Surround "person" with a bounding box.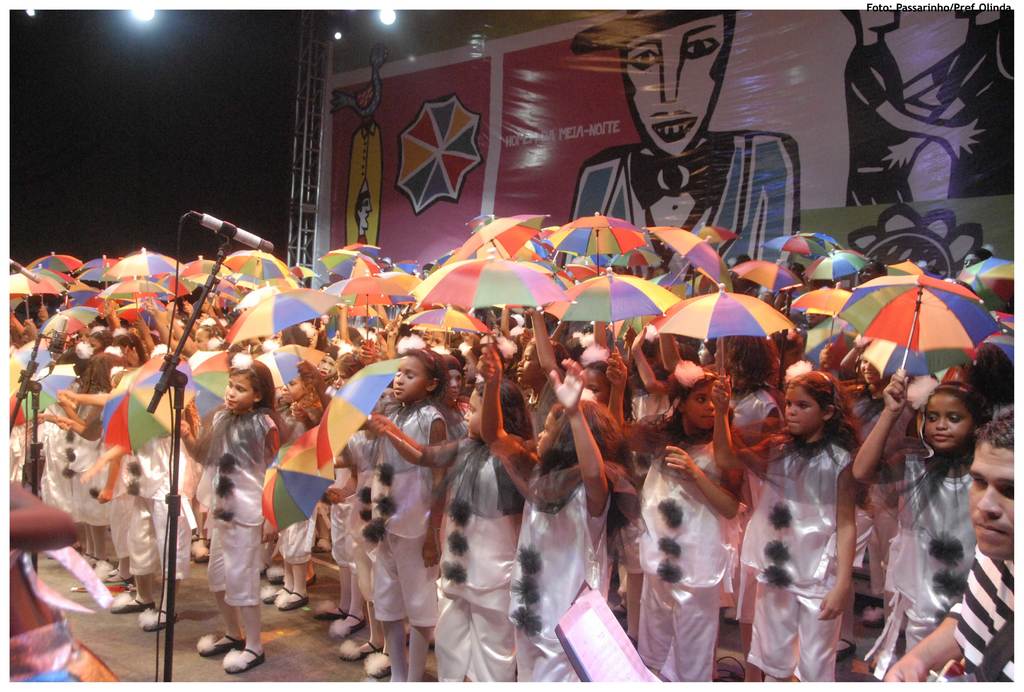
l=191, t=353, r=274, b=691.
